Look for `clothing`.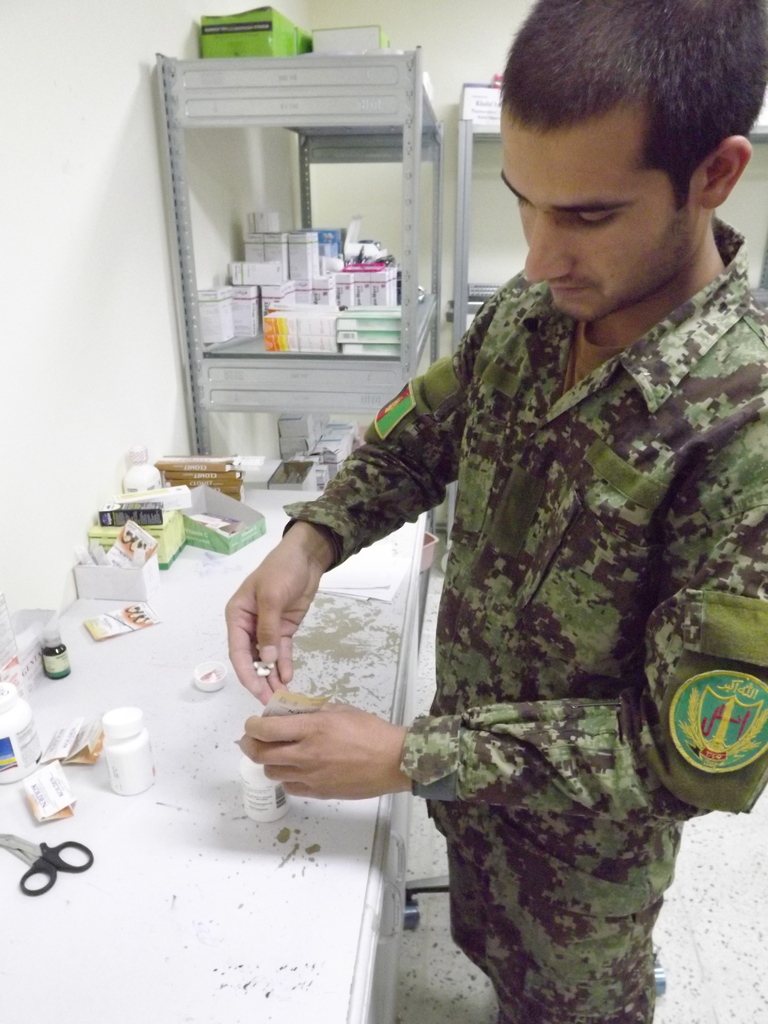
Found: 287/218/767/1023.
